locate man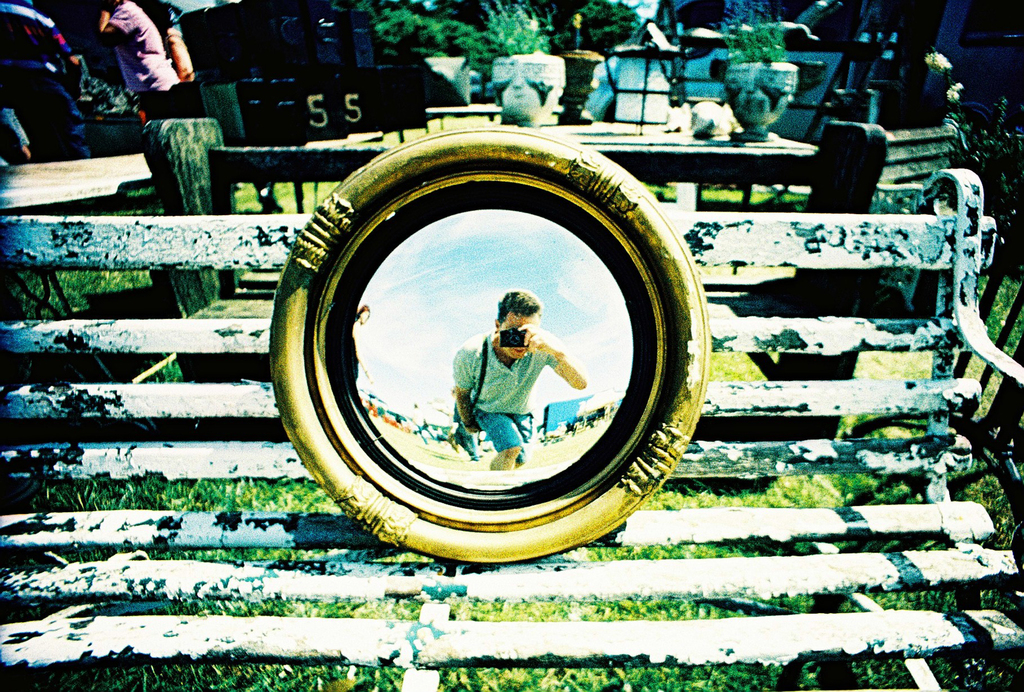
[455, 288, 589, 470]
